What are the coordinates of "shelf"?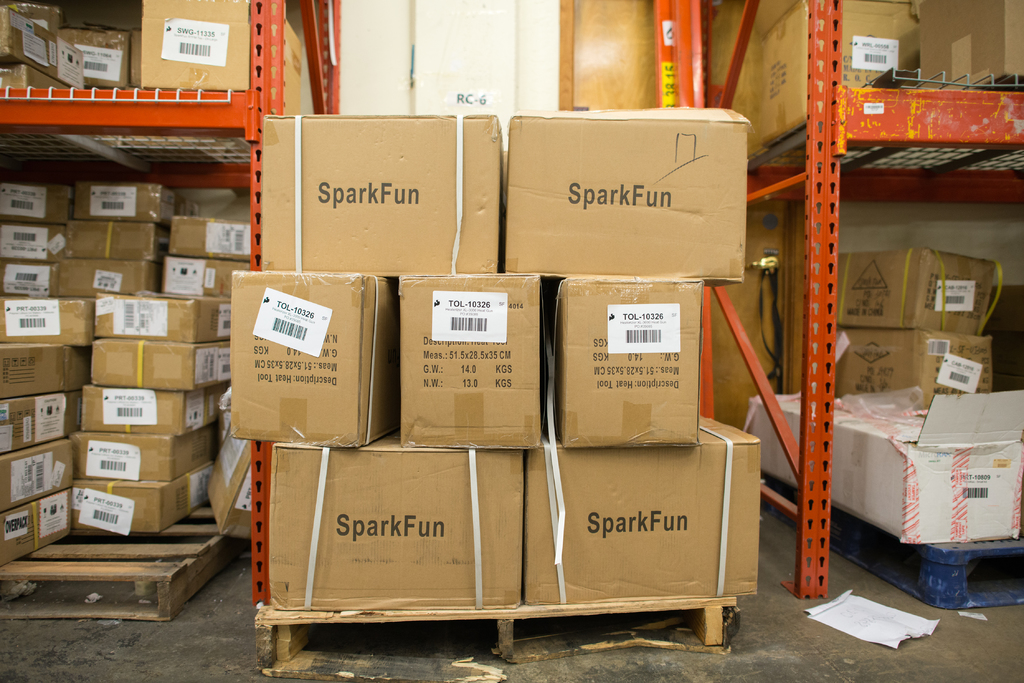
0, 0, 364, 181.
